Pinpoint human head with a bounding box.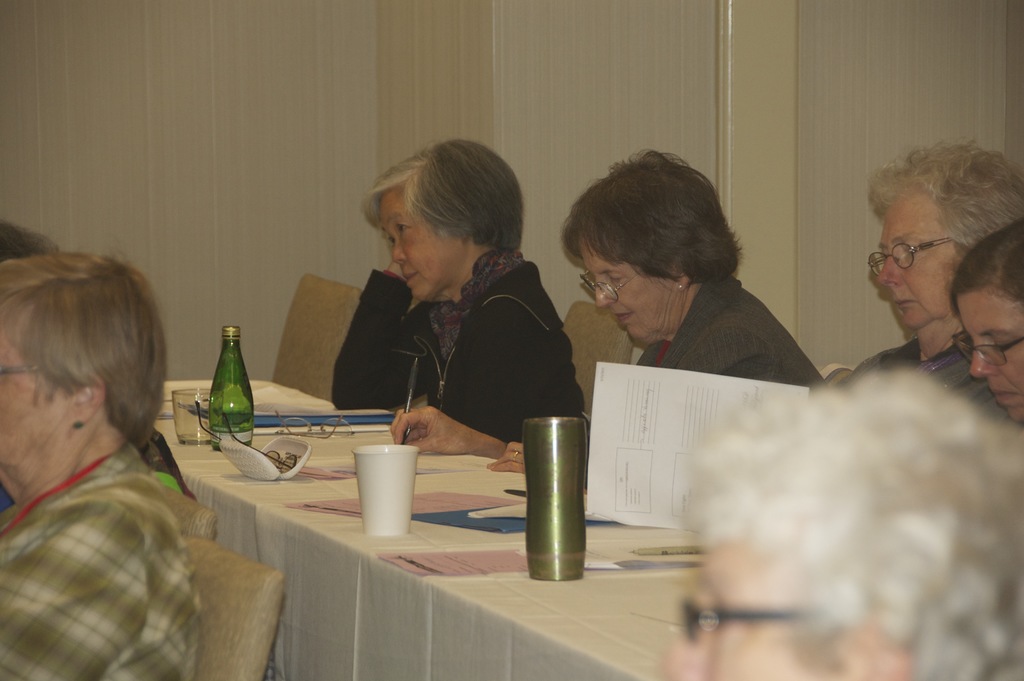
[360, 142, 524, 306].
